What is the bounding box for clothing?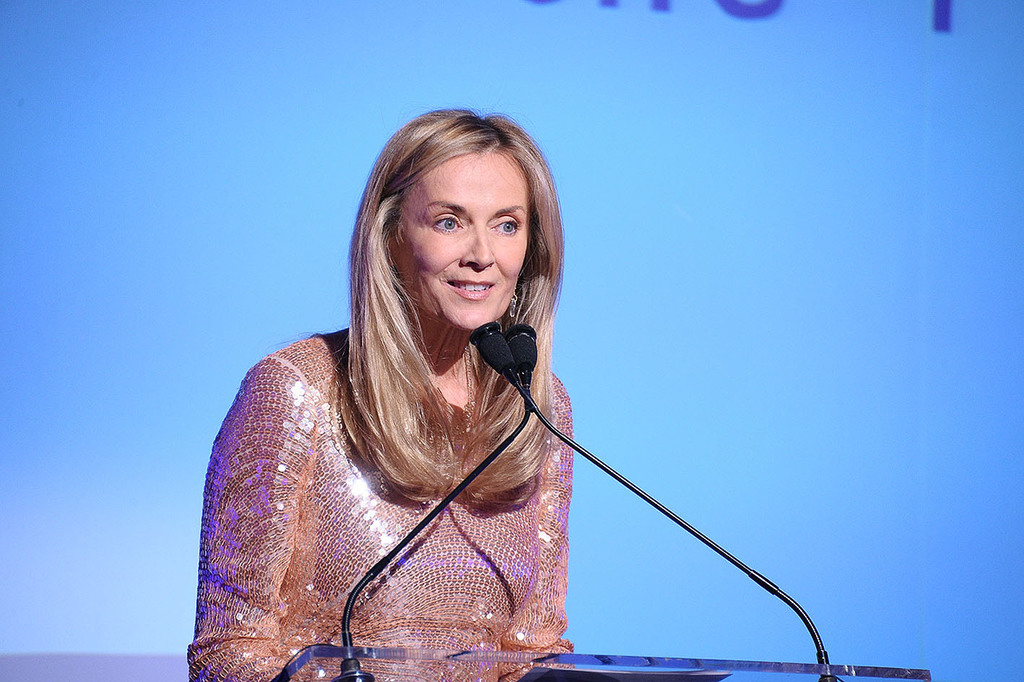
pyautogui.locateOnScreen(232, 304, 600, 672).
